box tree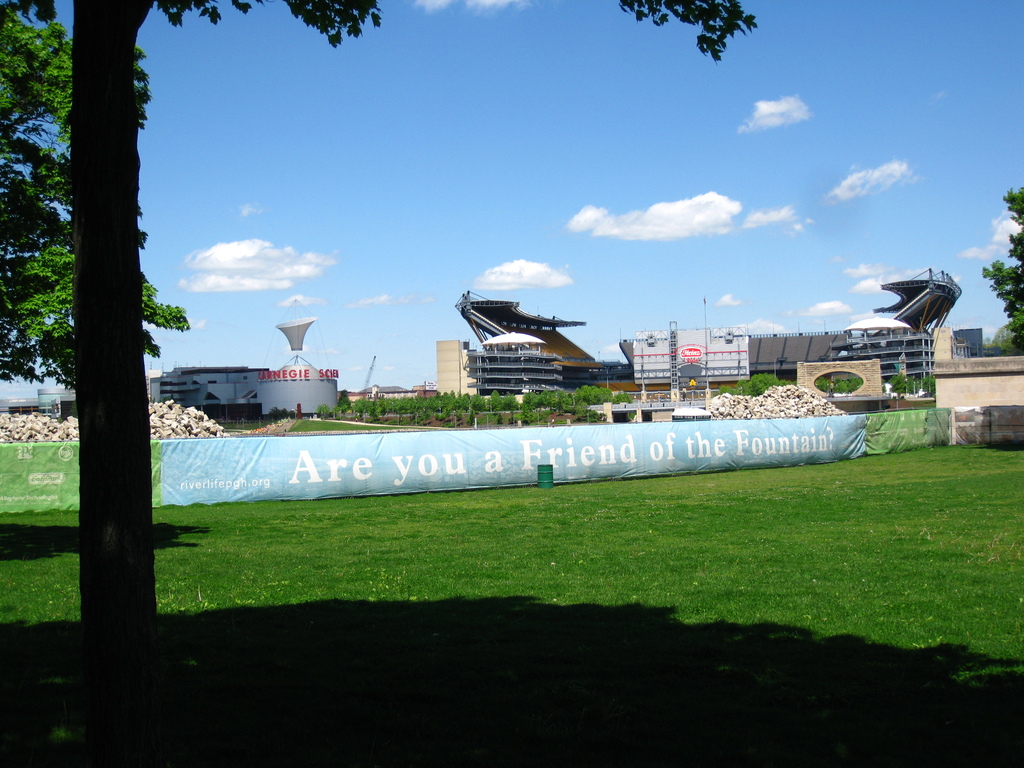
977:187:1023:362
